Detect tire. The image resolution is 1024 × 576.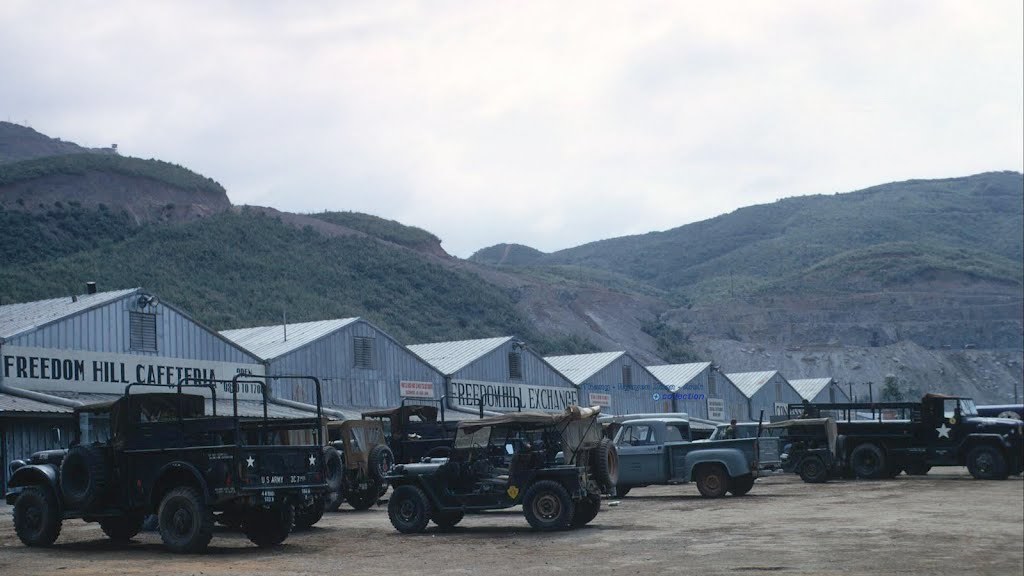
l=993, t=465, r=1005, b=478.
